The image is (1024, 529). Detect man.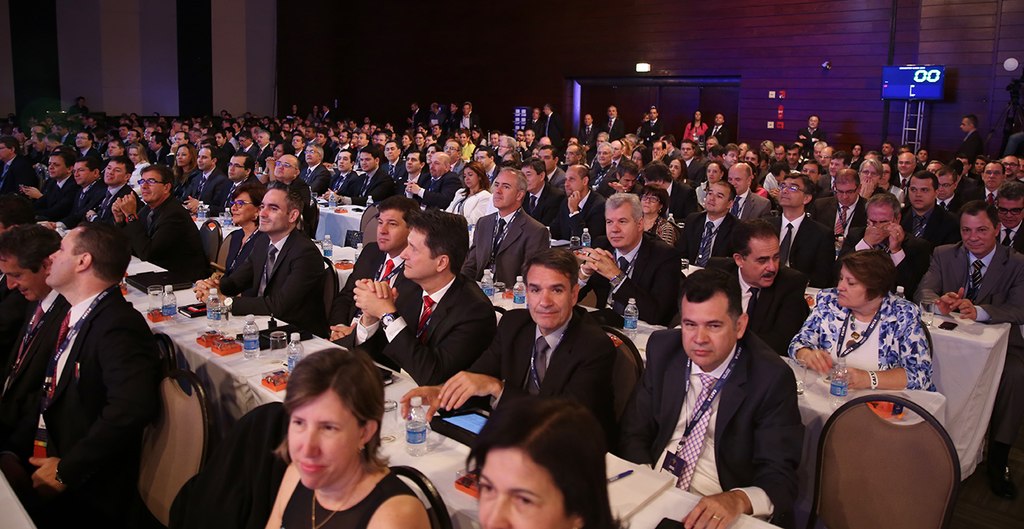
Detection: select_region(896, 172, 962, 260).
